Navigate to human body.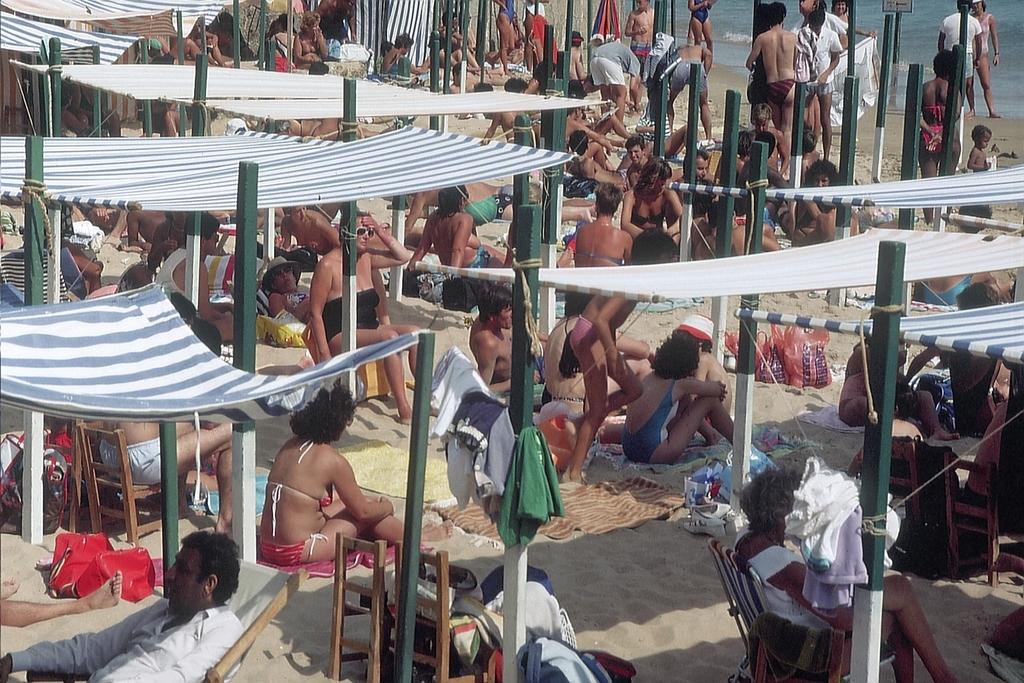
Navigation target: (left=904, top=345, right=1003, bottom=433).
